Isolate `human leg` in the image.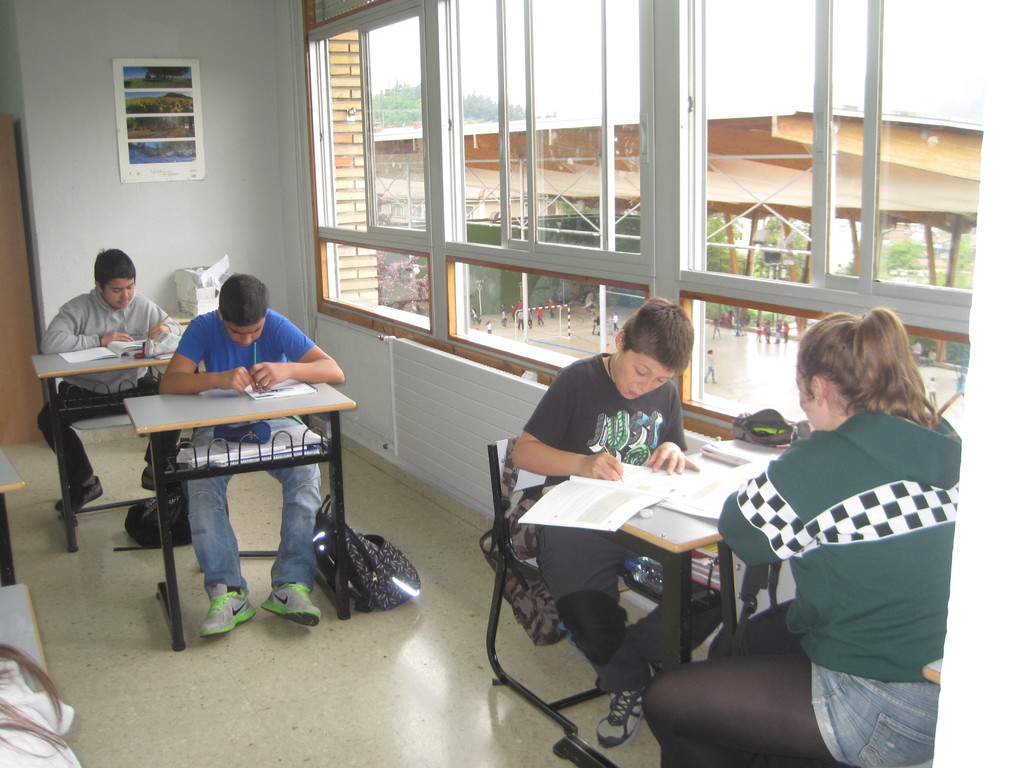
Isolated region: region(535, 525, 652, 750).
